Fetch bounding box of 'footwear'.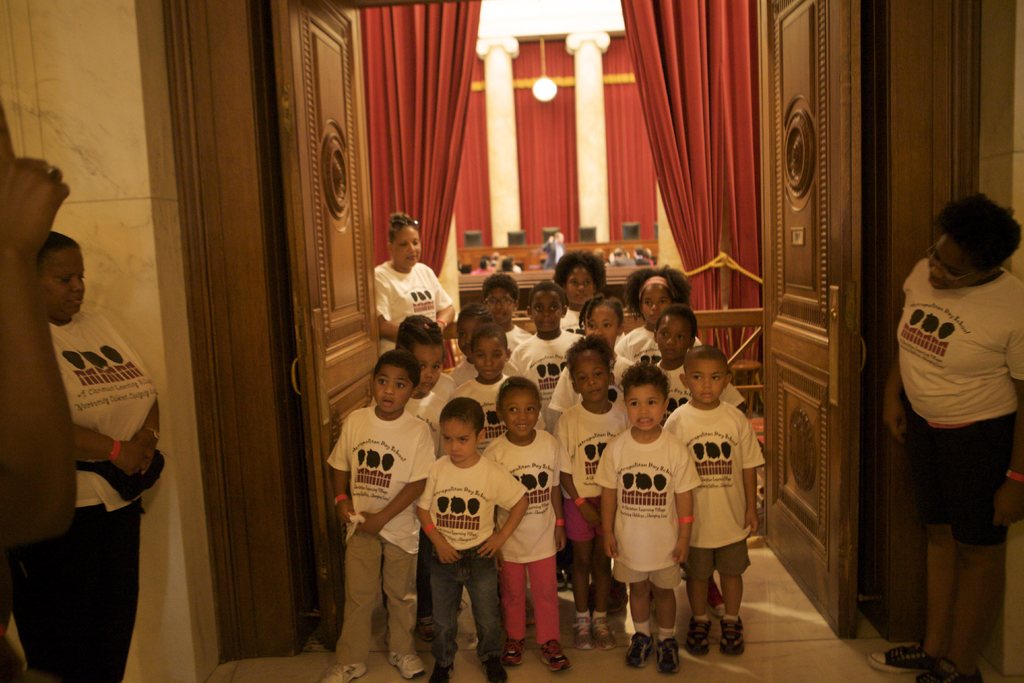
Bbox: [413, 614, 435, 642].
